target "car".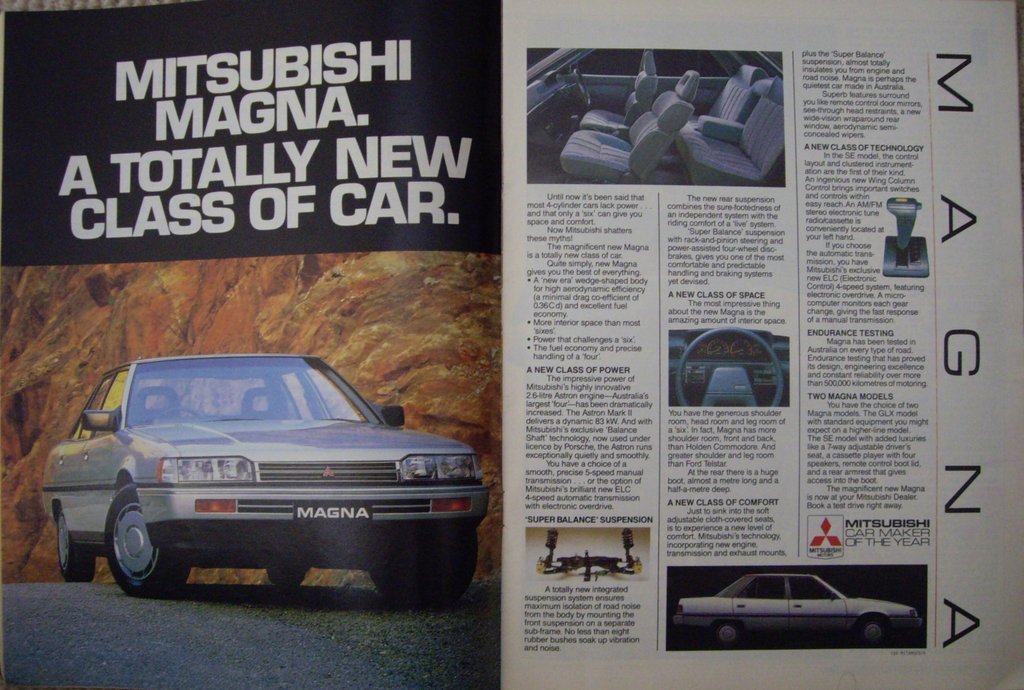
Target region: [668,571,923,651].
